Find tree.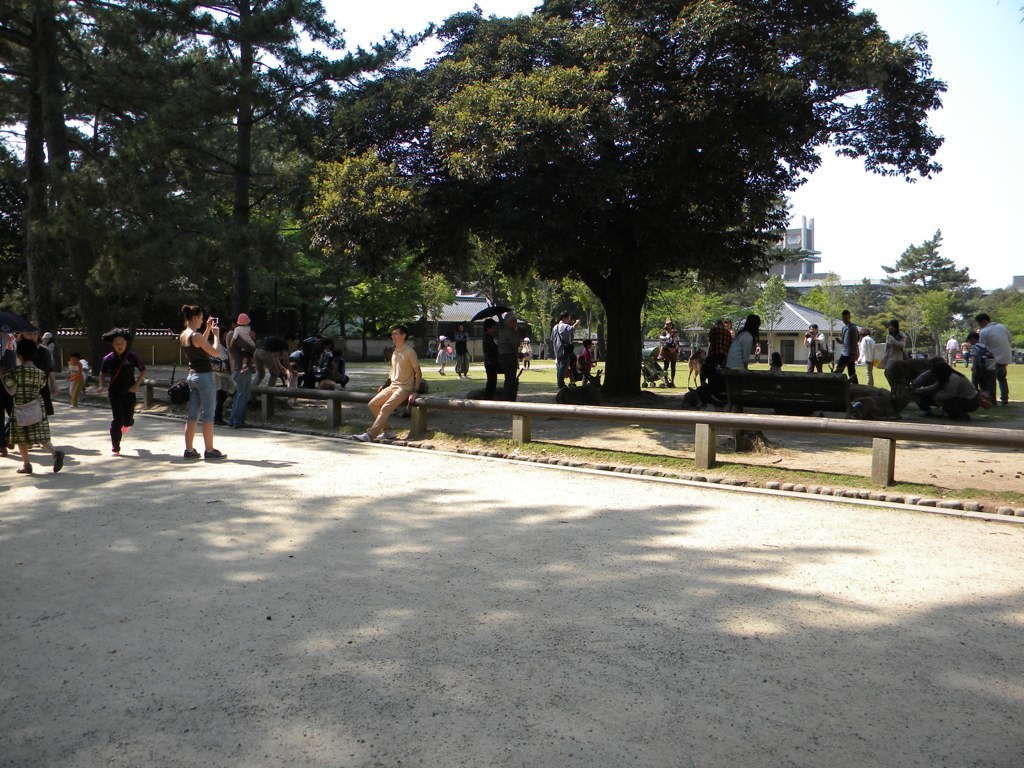
142, 93, 331, 369.
